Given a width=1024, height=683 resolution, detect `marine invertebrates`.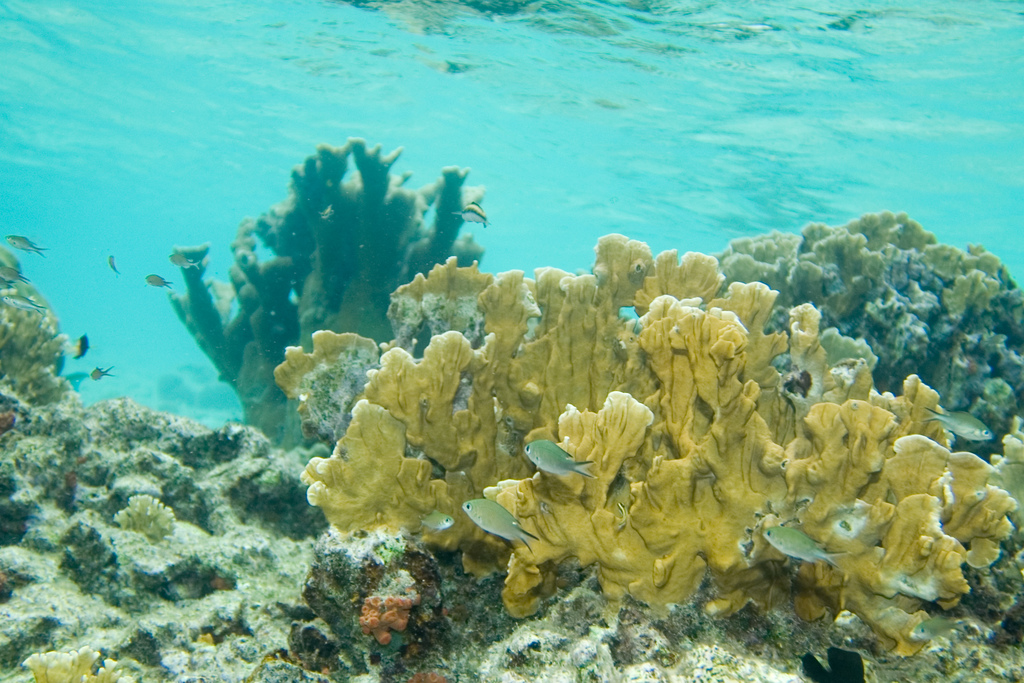
[94,483,221,579].
